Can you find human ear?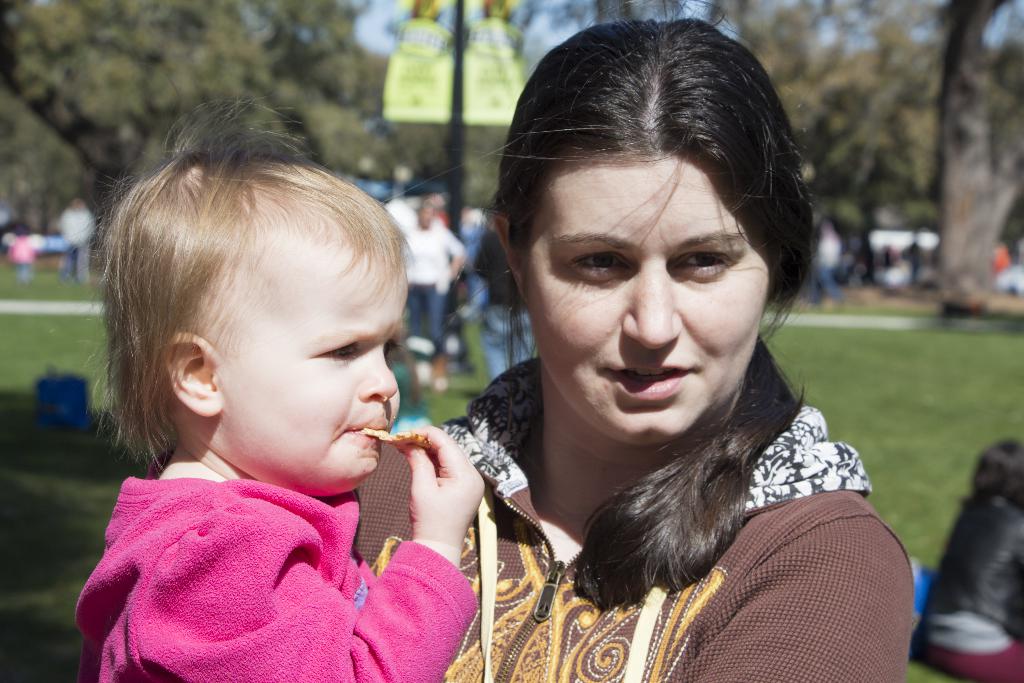
Yes, bounding box: 163 331 221 420.
